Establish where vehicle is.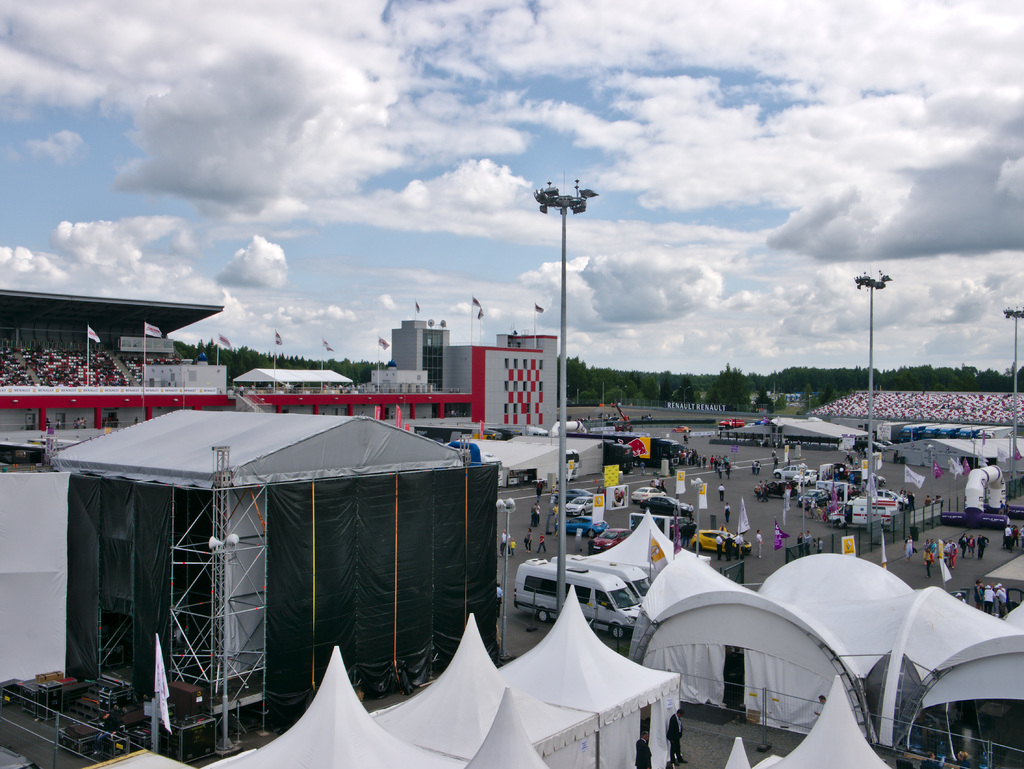
Established at [x1=668, y1=425, x2=692, y2=432].
